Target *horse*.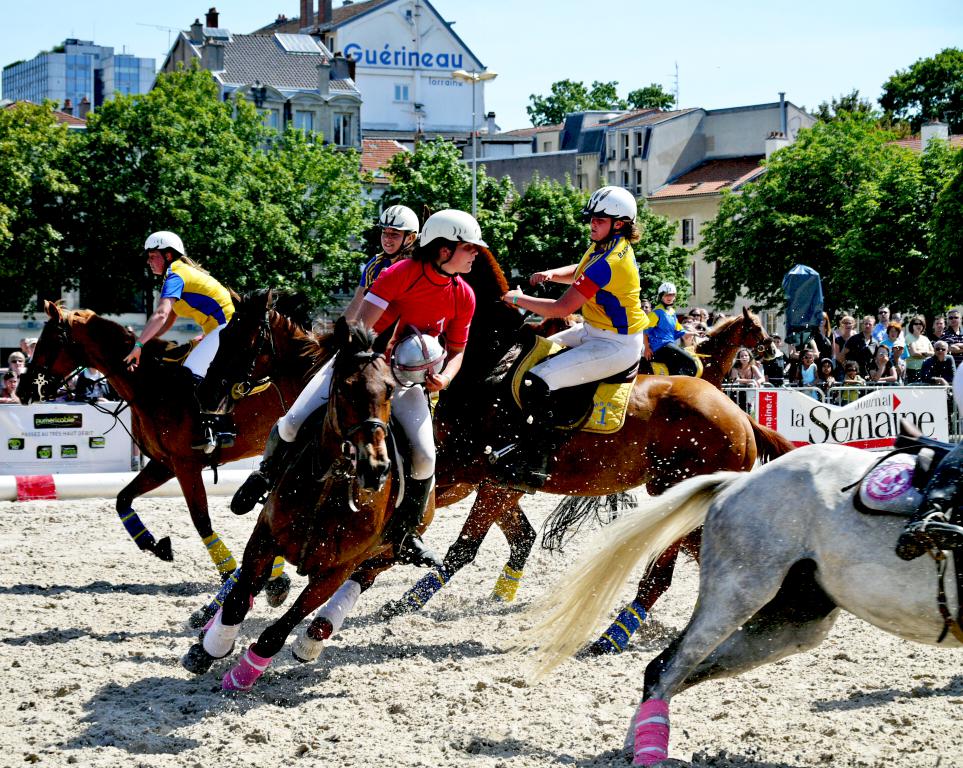
Target region: [left=199, top=293, right=325, bottom=418].
